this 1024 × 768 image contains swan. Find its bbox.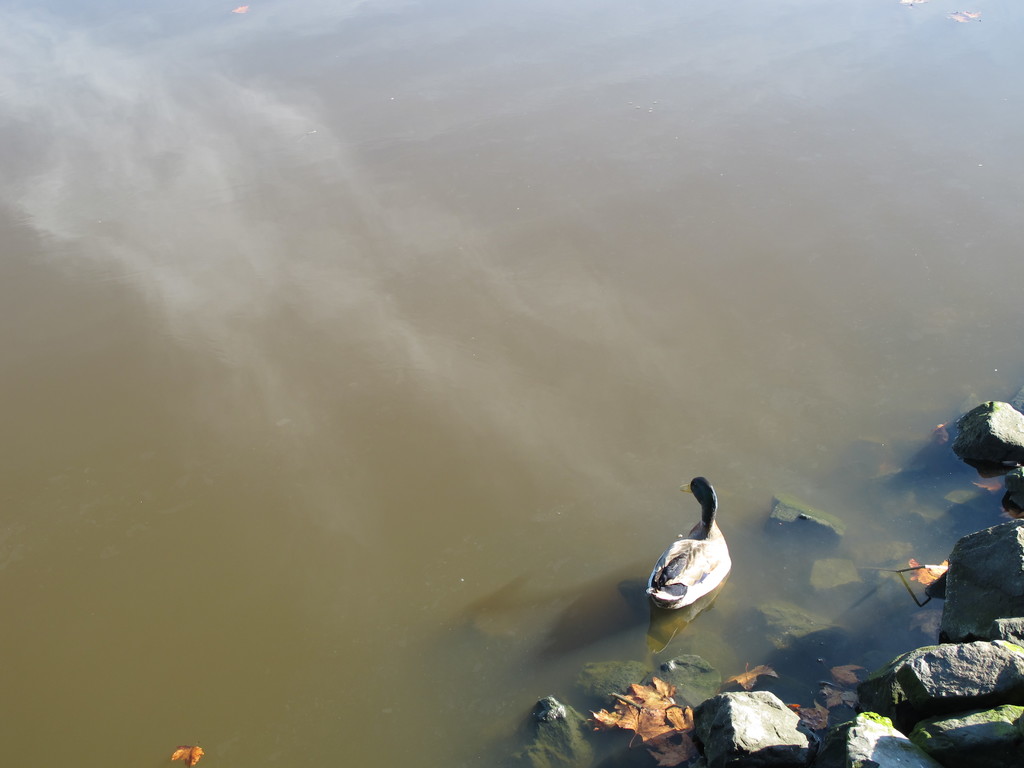
crop(639, 483, 746, 616).
